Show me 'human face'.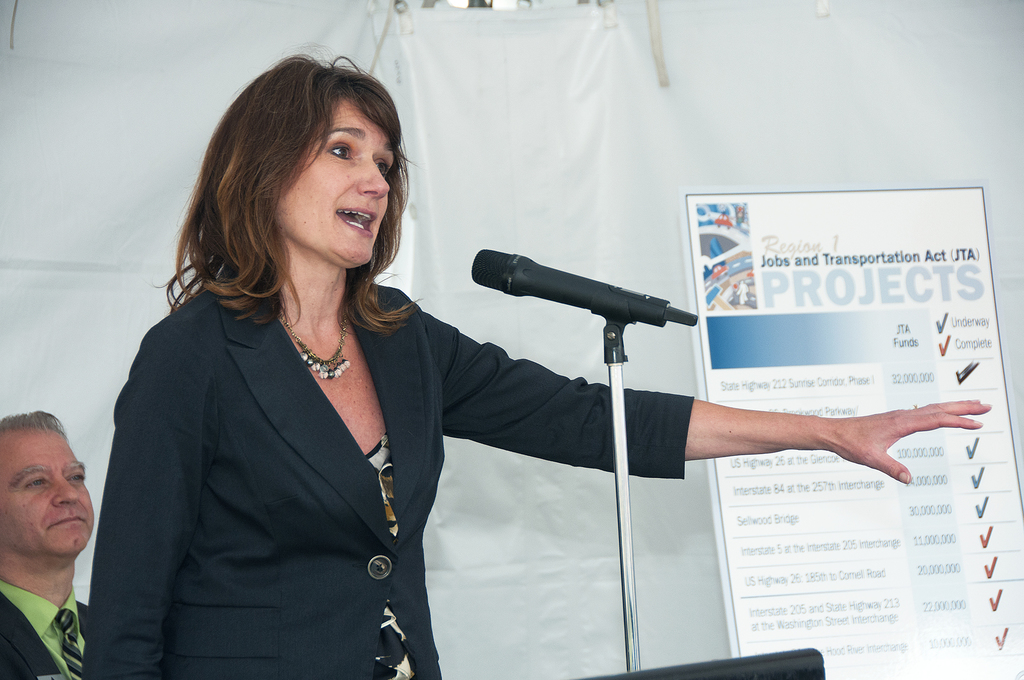
'human face' is here: bbox=(0, 430, 95, 557).
